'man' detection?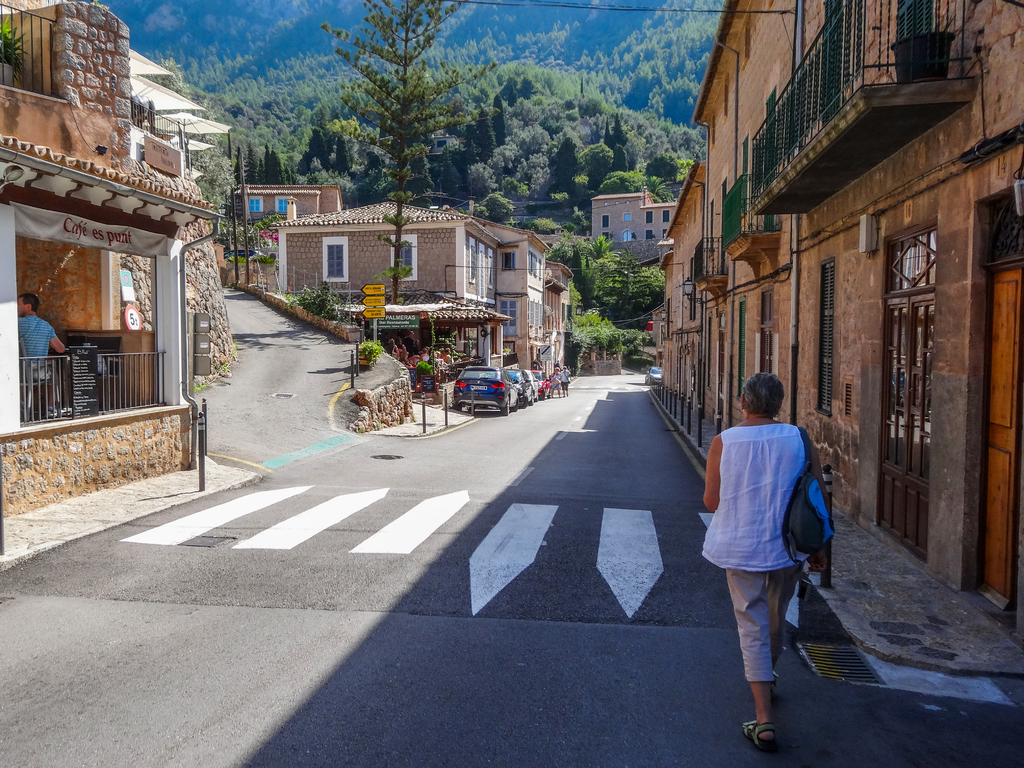
bbox(13, 294, 67, 410)
